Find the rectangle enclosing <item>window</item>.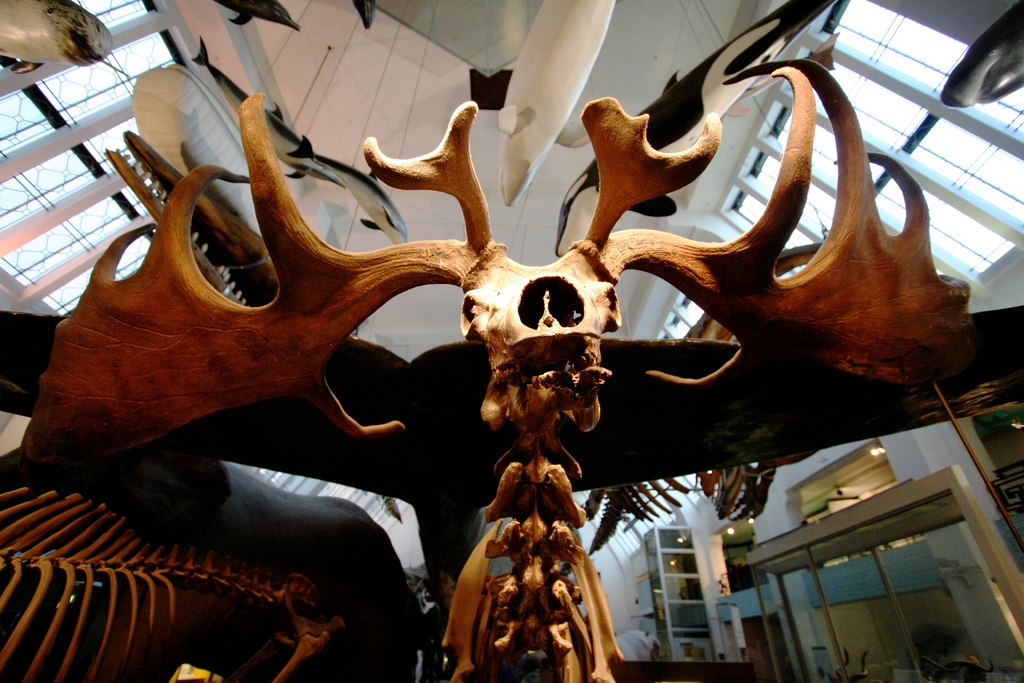
[714,0,1023,300].
